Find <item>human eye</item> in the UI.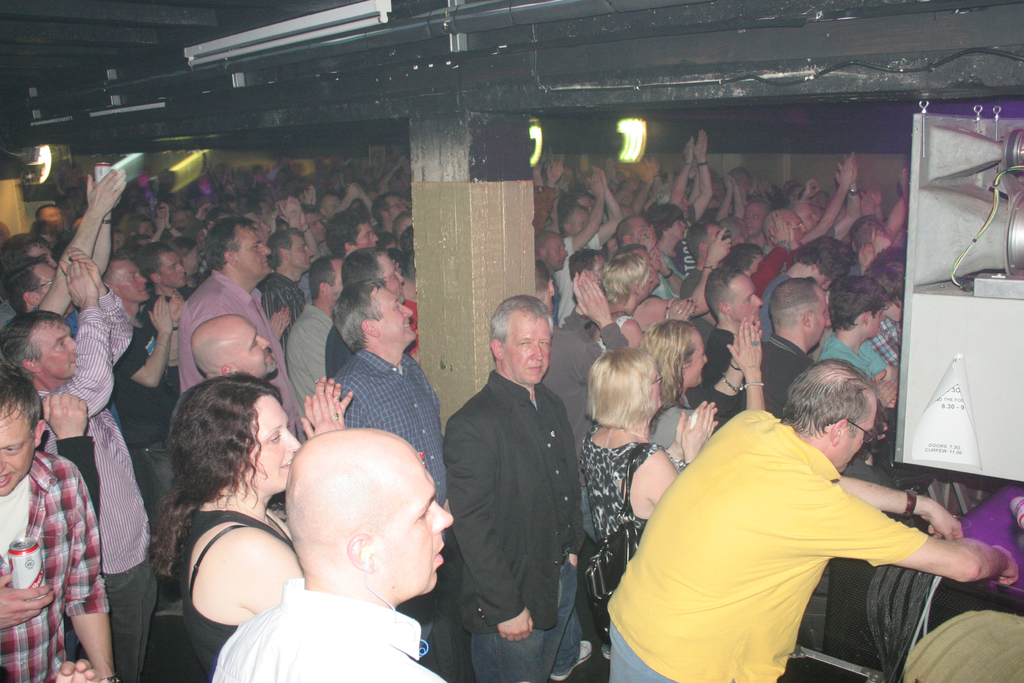
UI element at 175,216,188,226.
